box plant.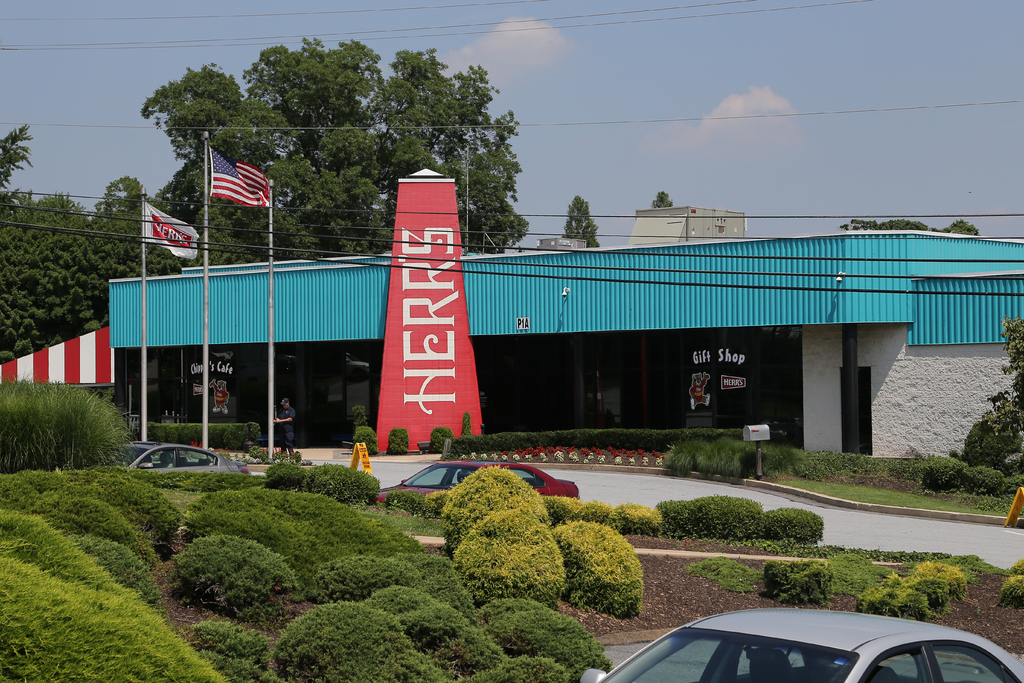
x1=245, y1=443, x2=257, y2=460.
